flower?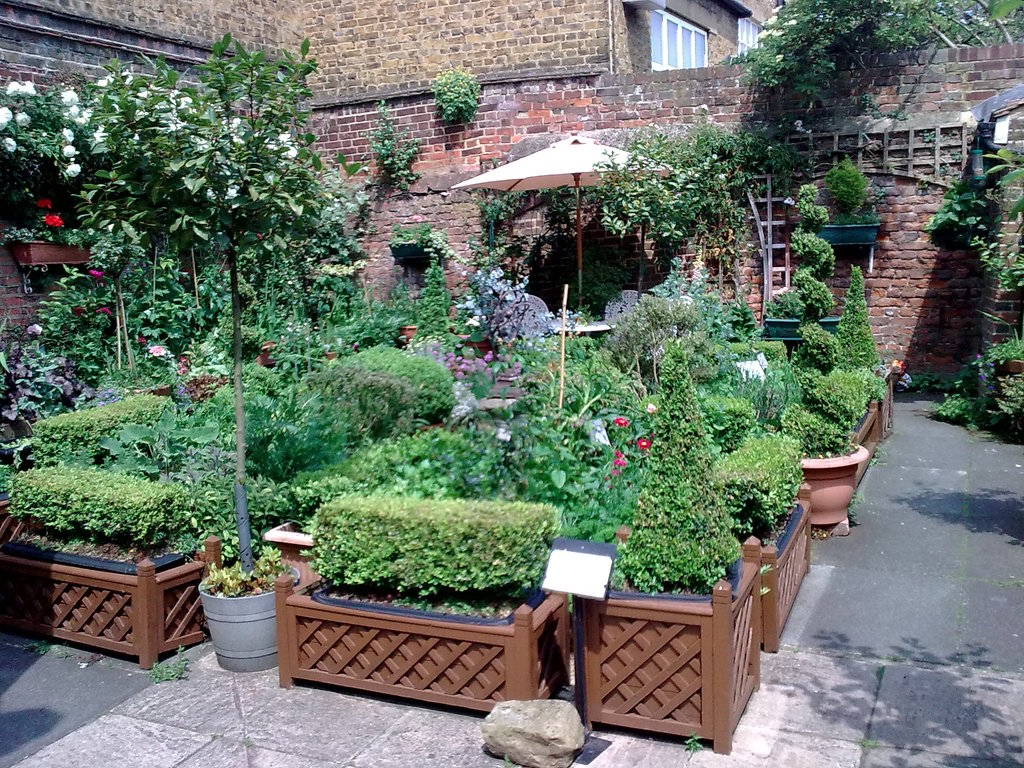
<bbox>88, 268, 102, 280</bbox>
